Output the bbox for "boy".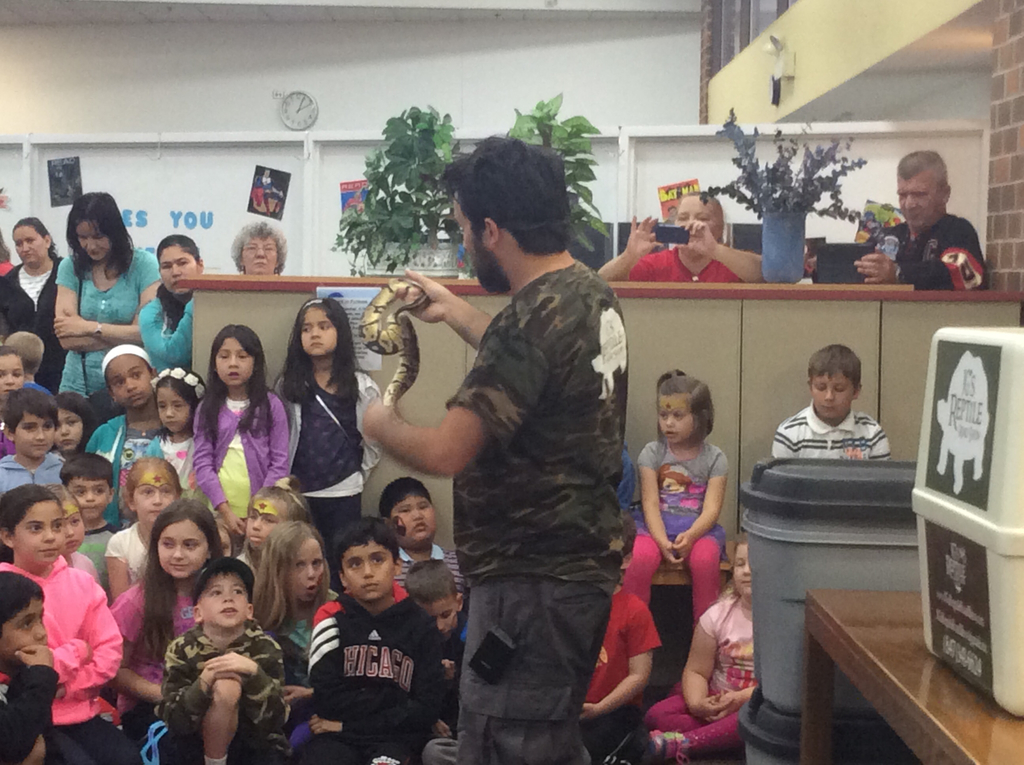
166:563:284:764.
